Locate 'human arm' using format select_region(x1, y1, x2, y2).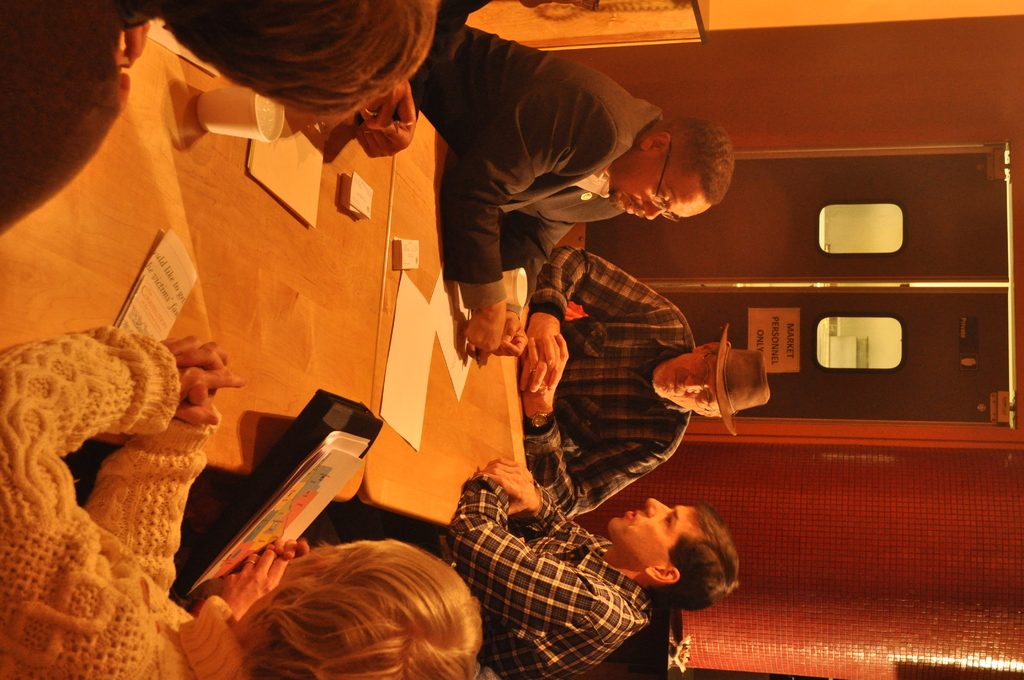
select_region(490, 460, 618, 583).
